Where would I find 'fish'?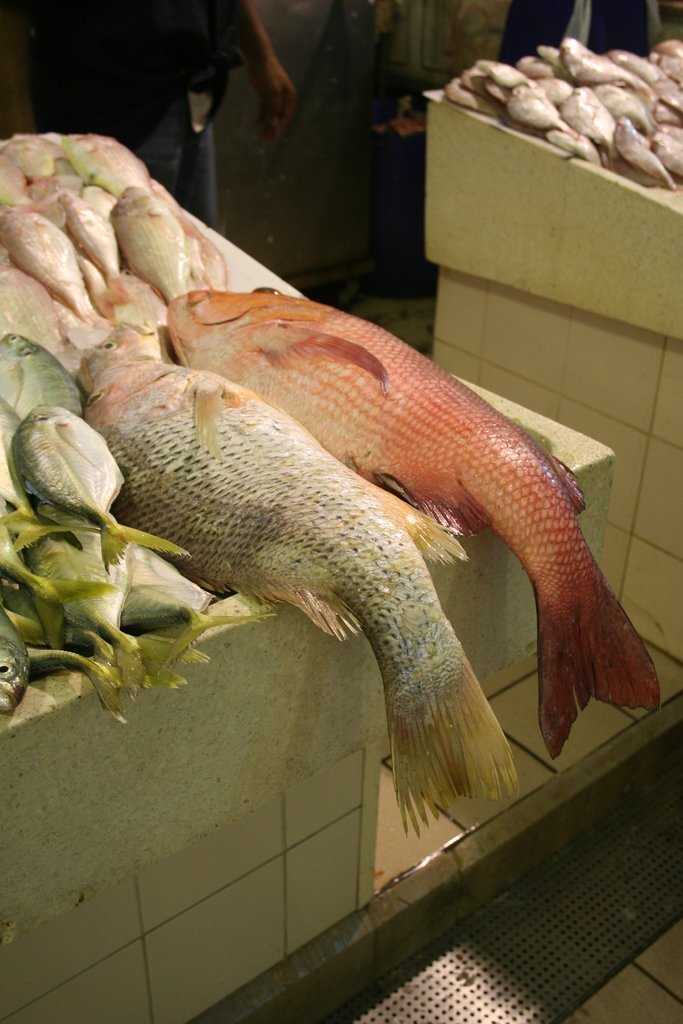
At (0, 157, 32, 207).
